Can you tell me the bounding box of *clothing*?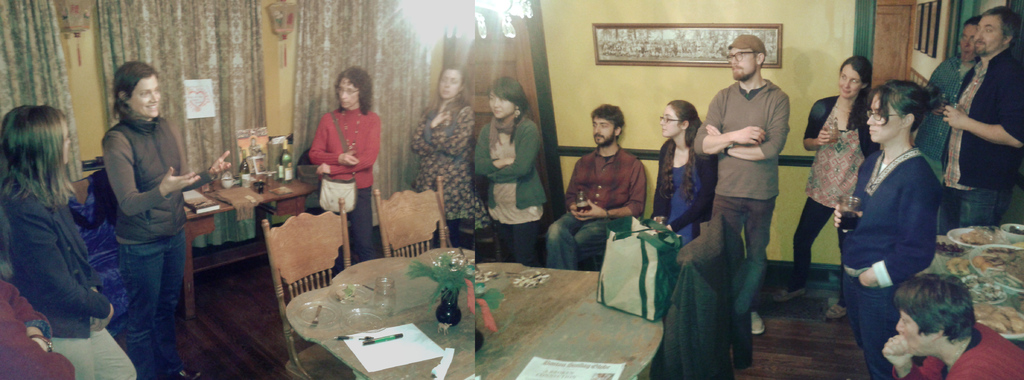
476/115/547/269.
